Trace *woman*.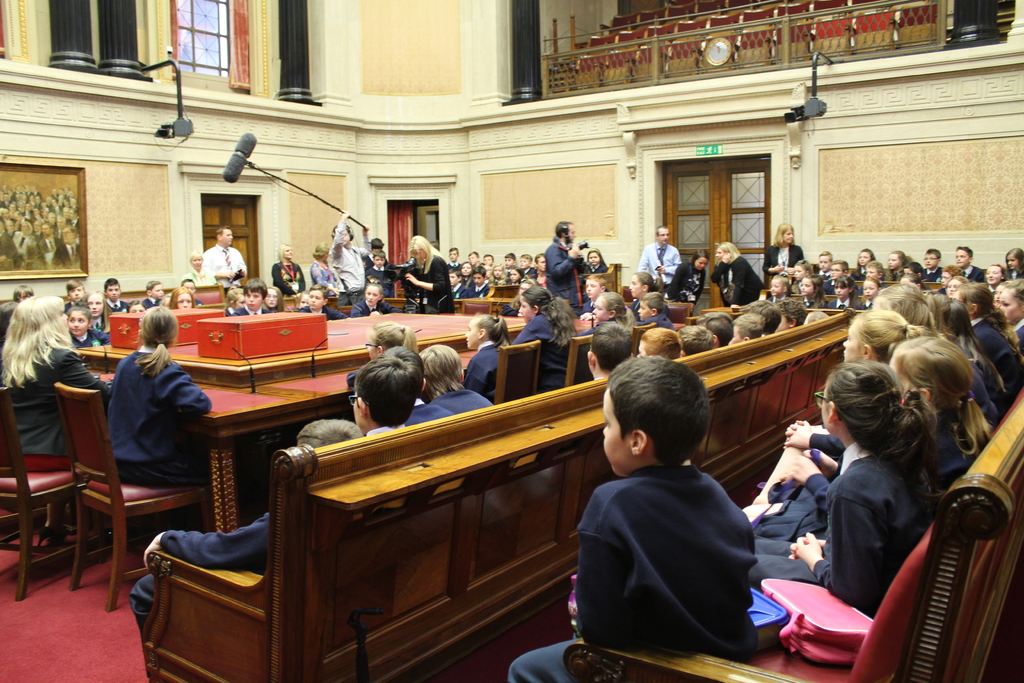
Traced to <box>181,248,215,284</box>.
